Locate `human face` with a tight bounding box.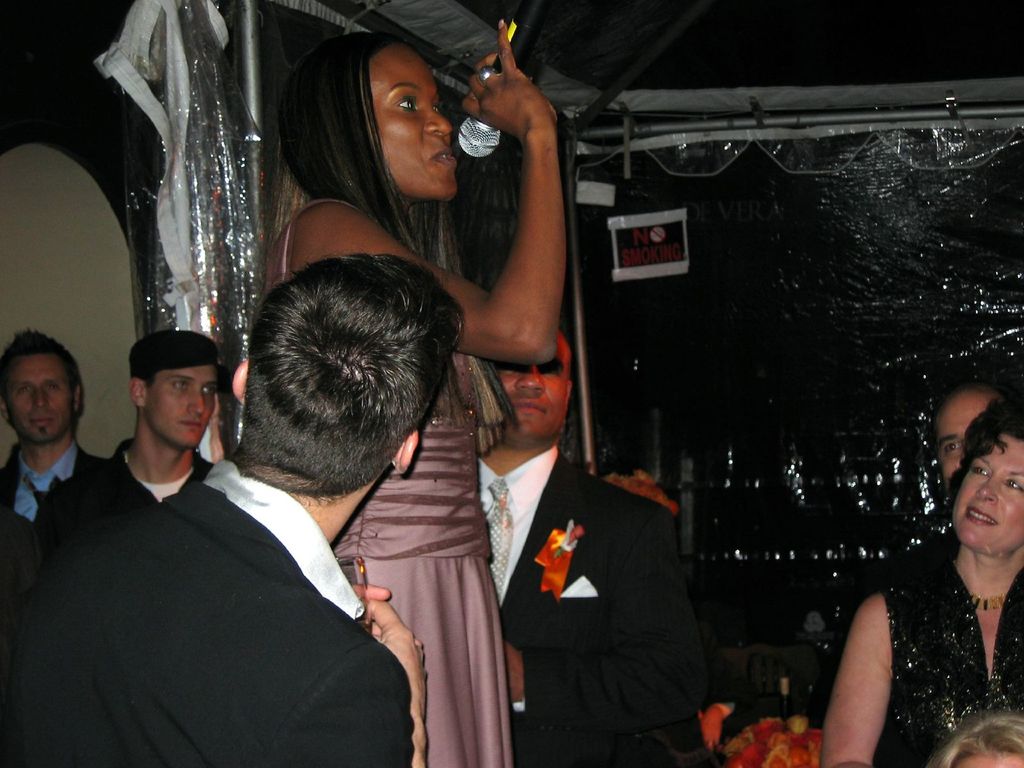
Rect(938, 396, 990, 480).
